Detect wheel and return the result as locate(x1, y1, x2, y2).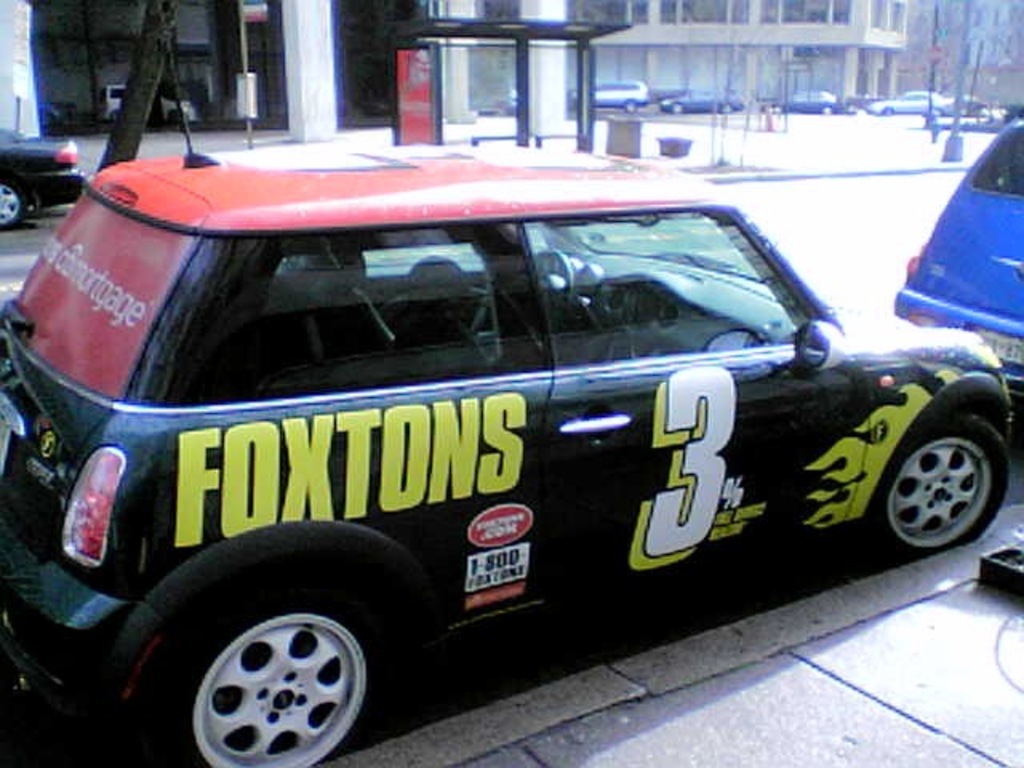
locate(891, 402, 1000, 565).
